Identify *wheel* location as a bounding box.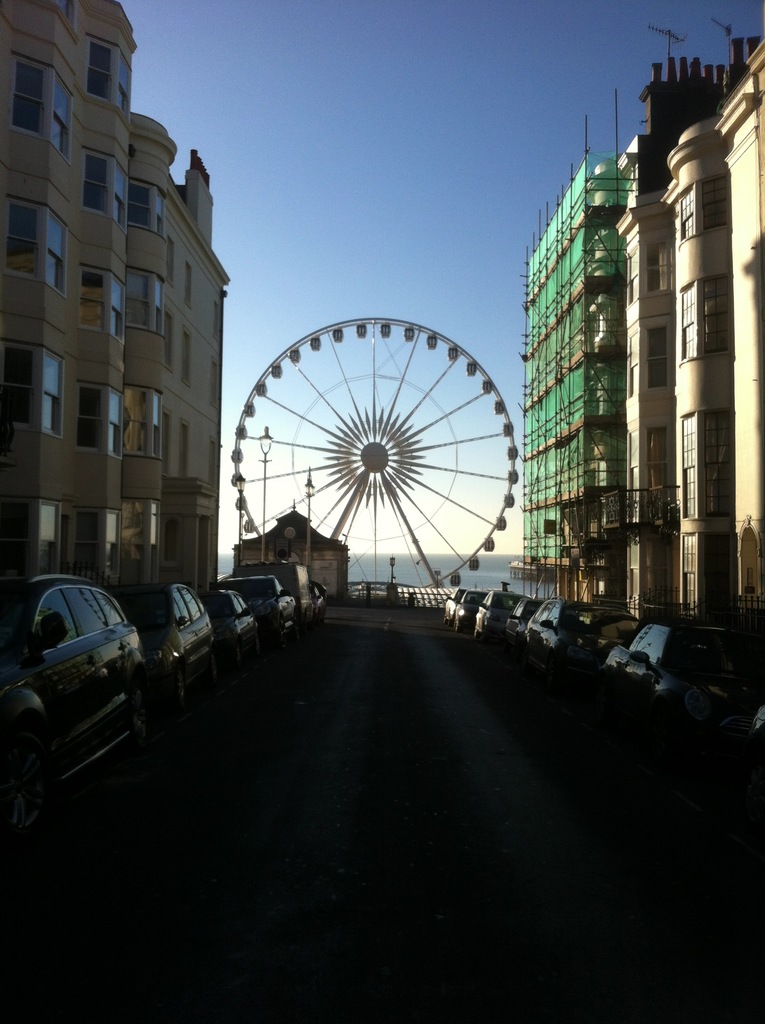
{"x1": 452, "y1": 621, "x2": 464, "y2": 632}.
